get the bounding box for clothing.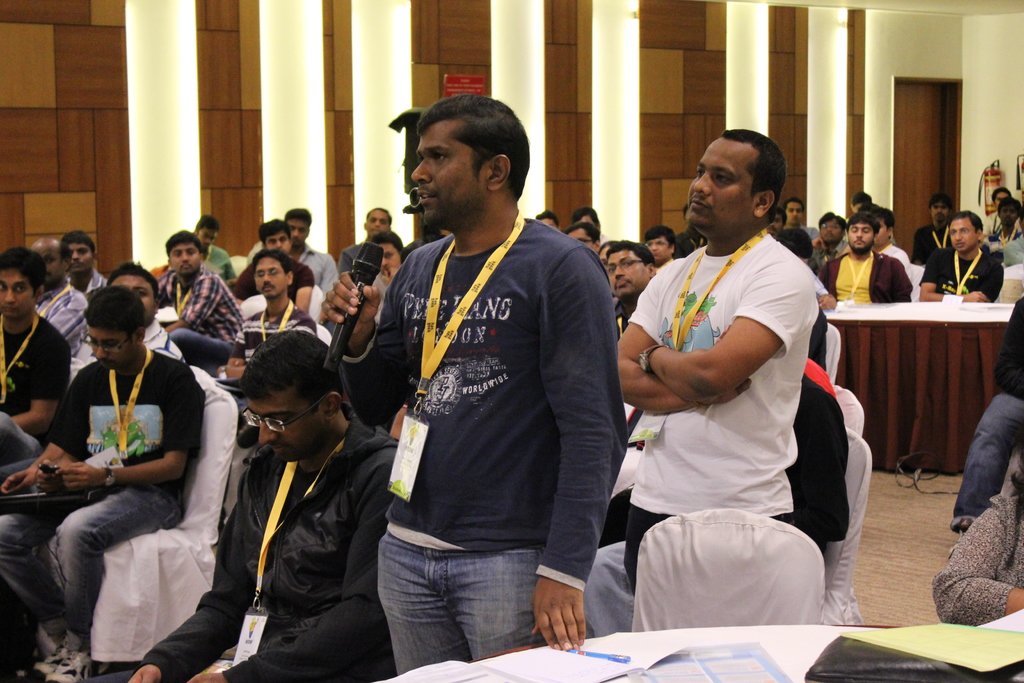
x1=244, y1=238, x2=336, y2=292.
